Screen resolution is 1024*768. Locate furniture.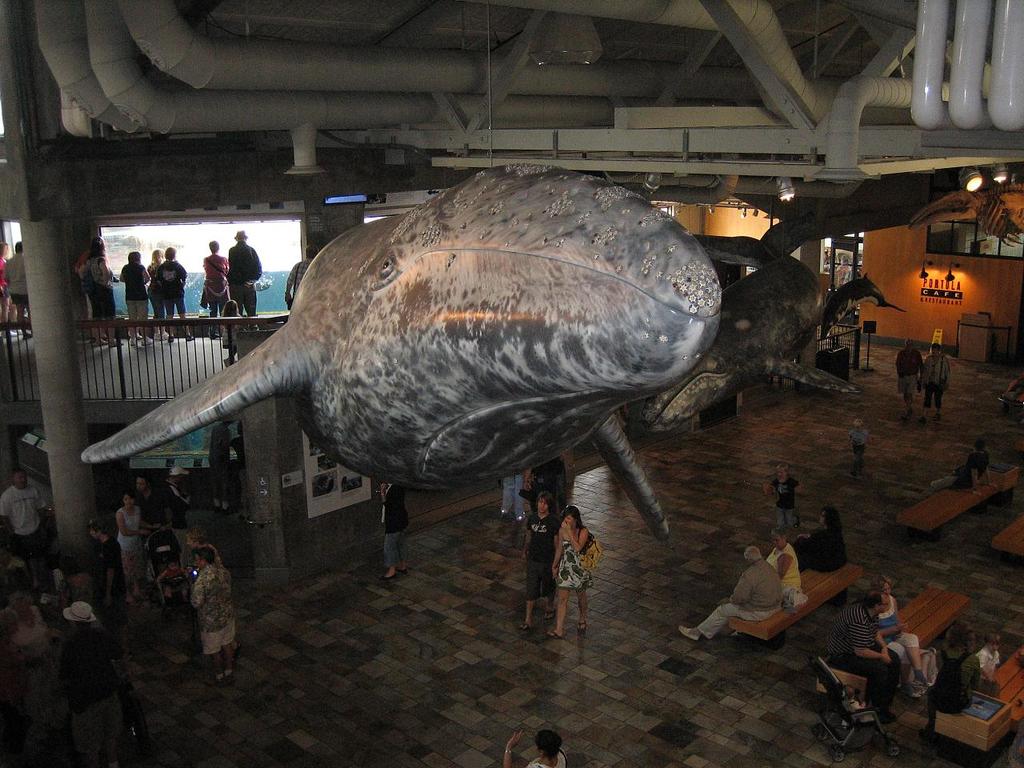
{"left": 816, "top": 582, "right": 970, "bottom": 706}.
